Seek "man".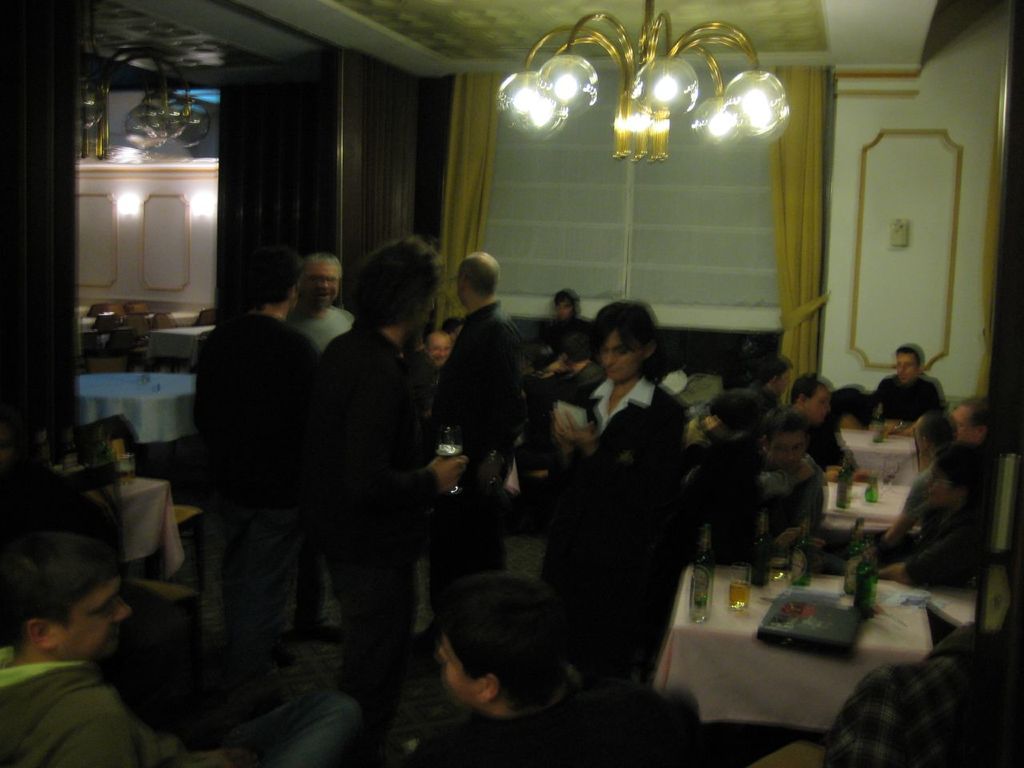
l=693, t=406, r=826, b=568.
